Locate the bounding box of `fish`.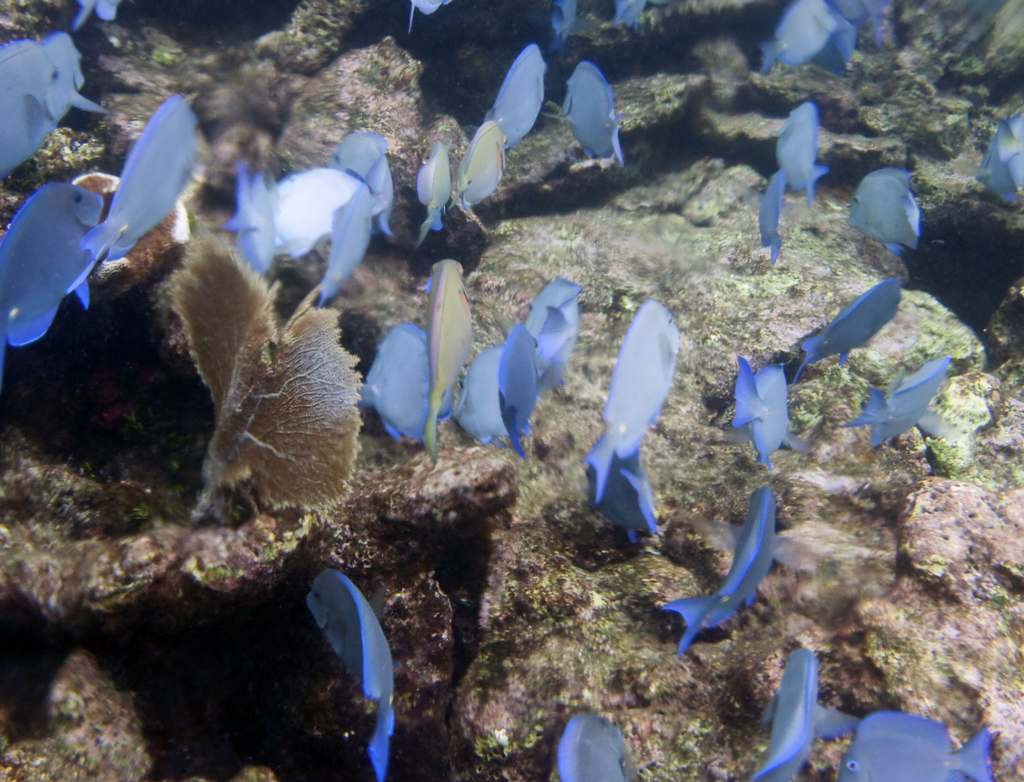
Bounding box: <bbox>447, 126, 508, 224</bbox>.
